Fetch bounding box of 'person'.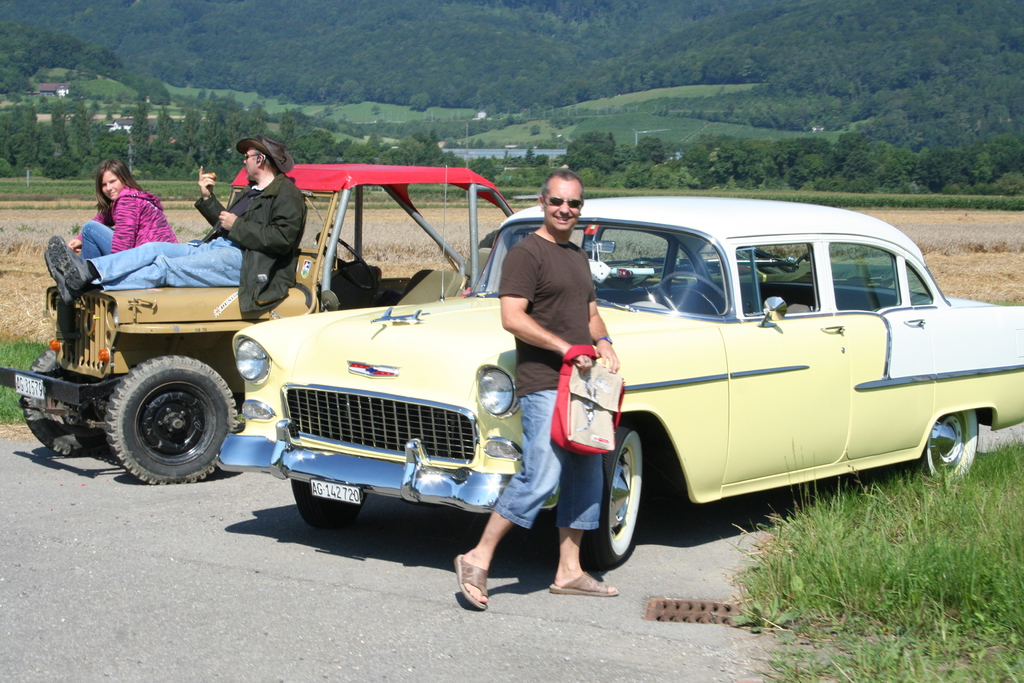
Bbox: 451,167,620,610.
